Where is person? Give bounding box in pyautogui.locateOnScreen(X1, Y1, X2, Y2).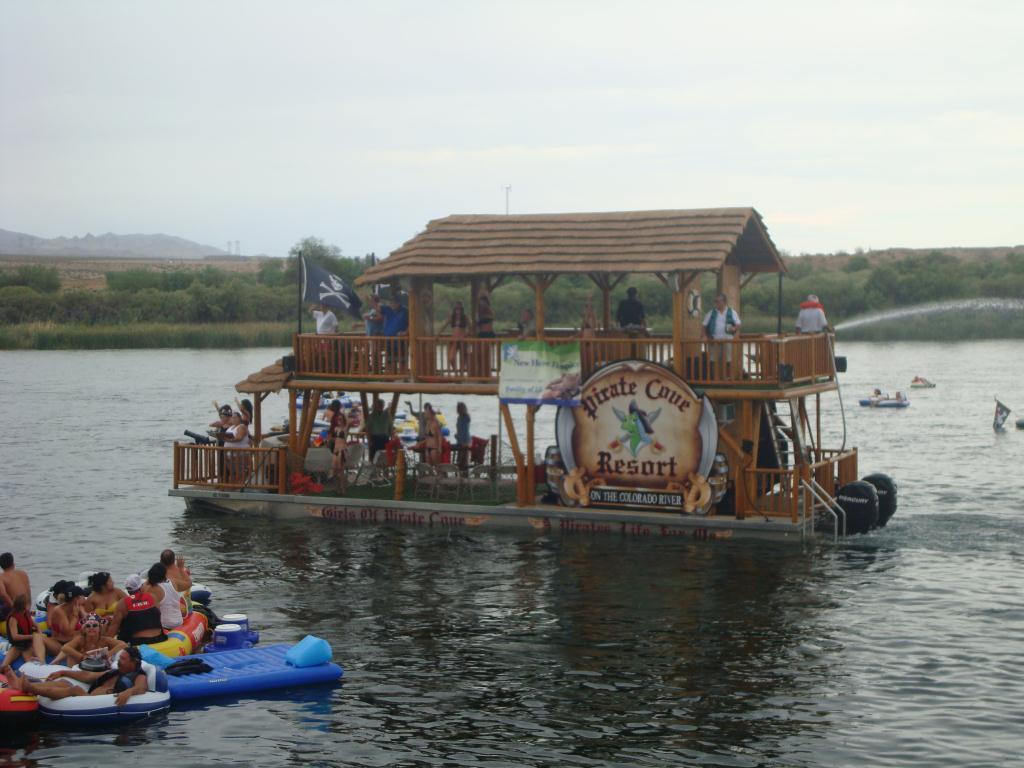
pyautogui.locateOnScreen(14, 662, 111, 691).
